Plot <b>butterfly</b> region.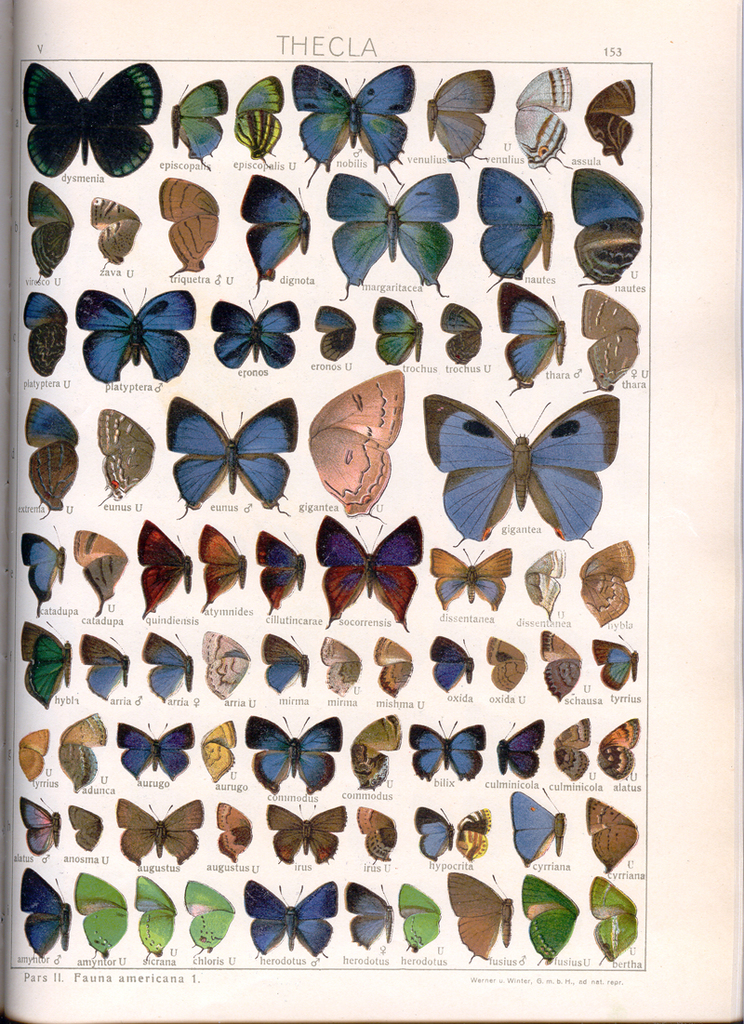
Plotted at (76,867,134,957).
